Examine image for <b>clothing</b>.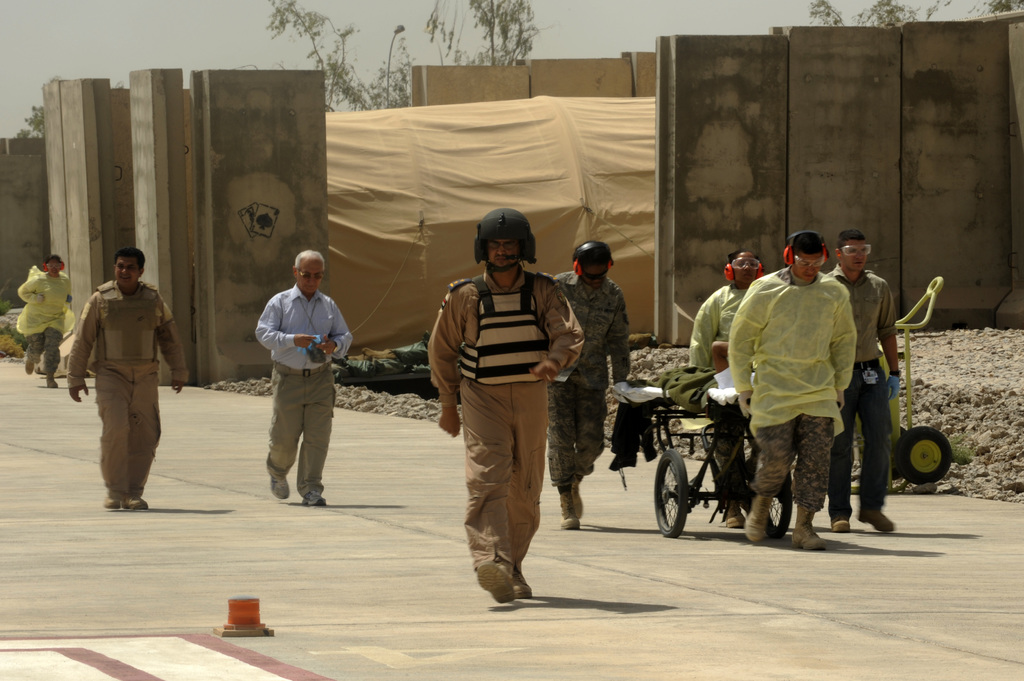
Examination result: <bbox>825, 266, 896, 515</bbox>.
